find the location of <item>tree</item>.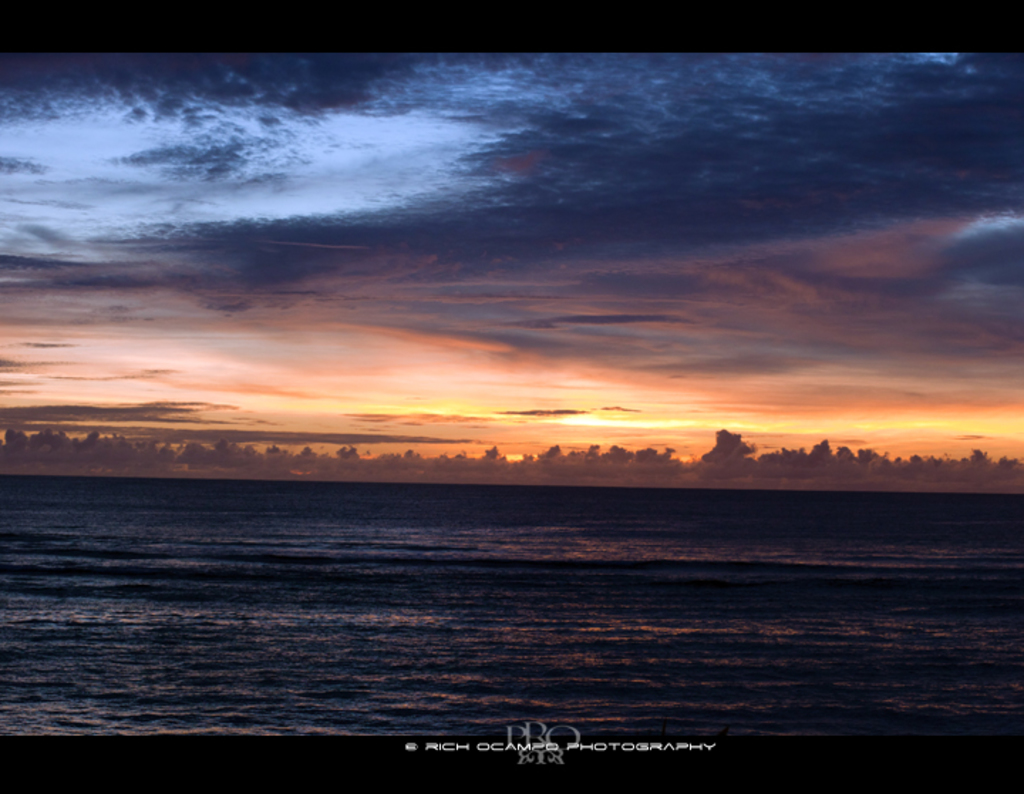
Location: left=215, top=438, right=229, bottom=450.
